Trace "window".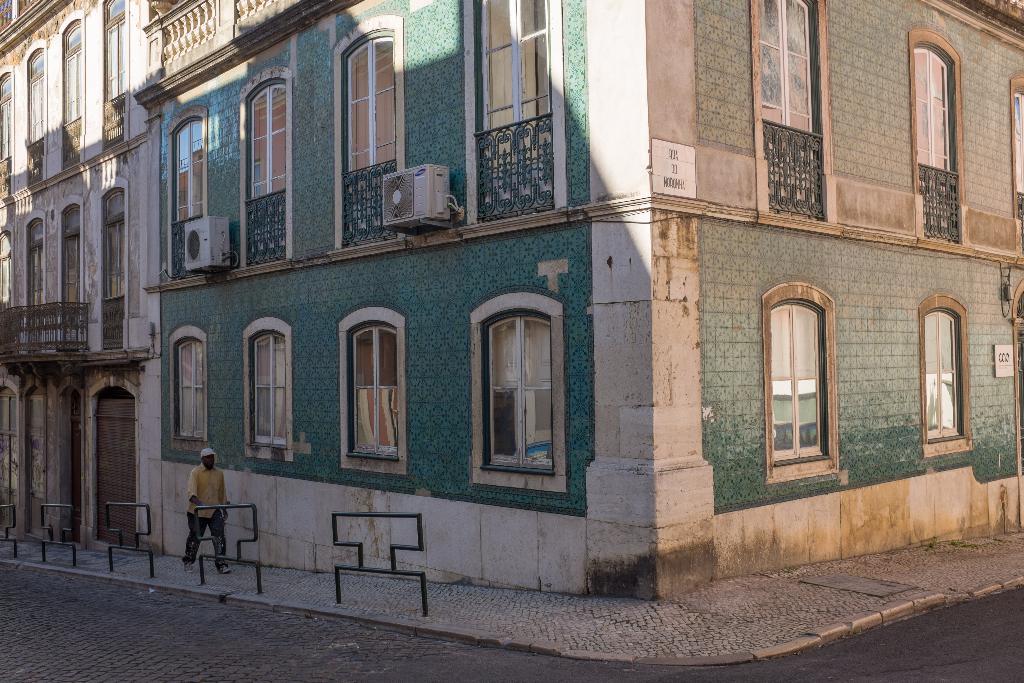
Traced to pyautogui.locateOnScreen(467, 0, 565, 231).
